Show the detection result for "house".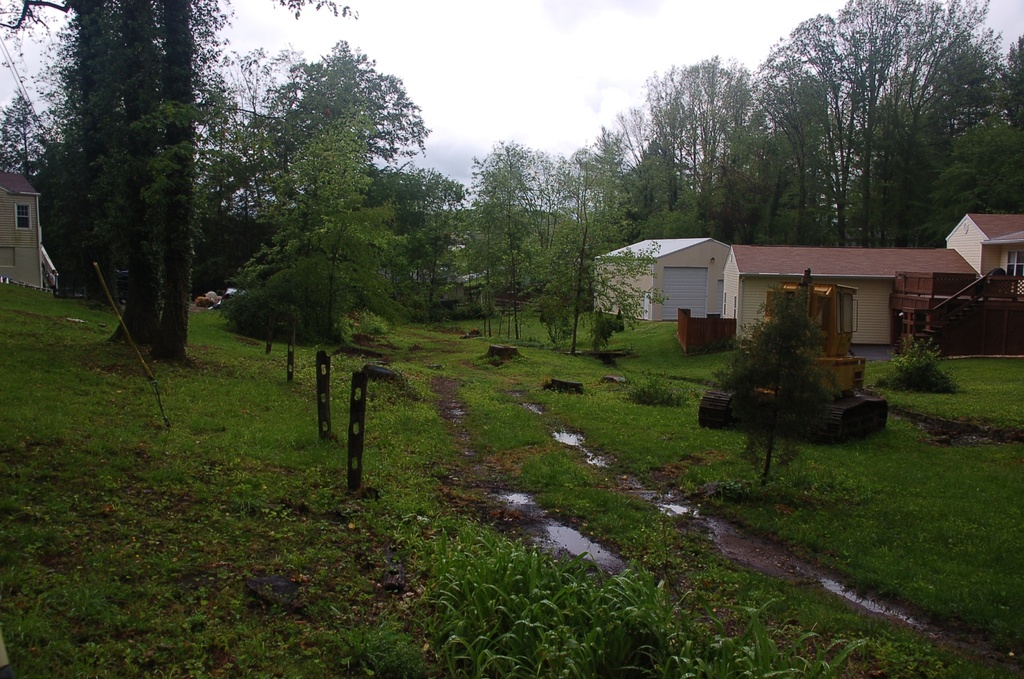
pyautogui.locateOnScreen(0, 169, 52, 296).
